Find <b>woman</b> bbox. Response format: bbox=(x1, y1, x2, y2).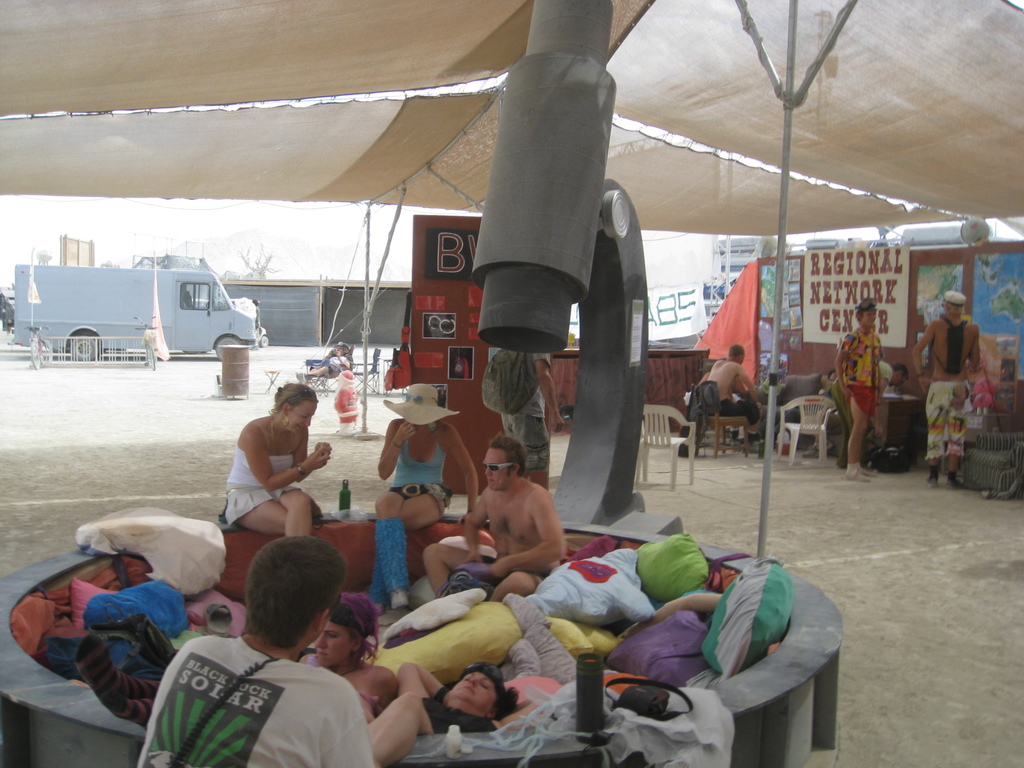
bbox=(301, 593, 401, 721).
